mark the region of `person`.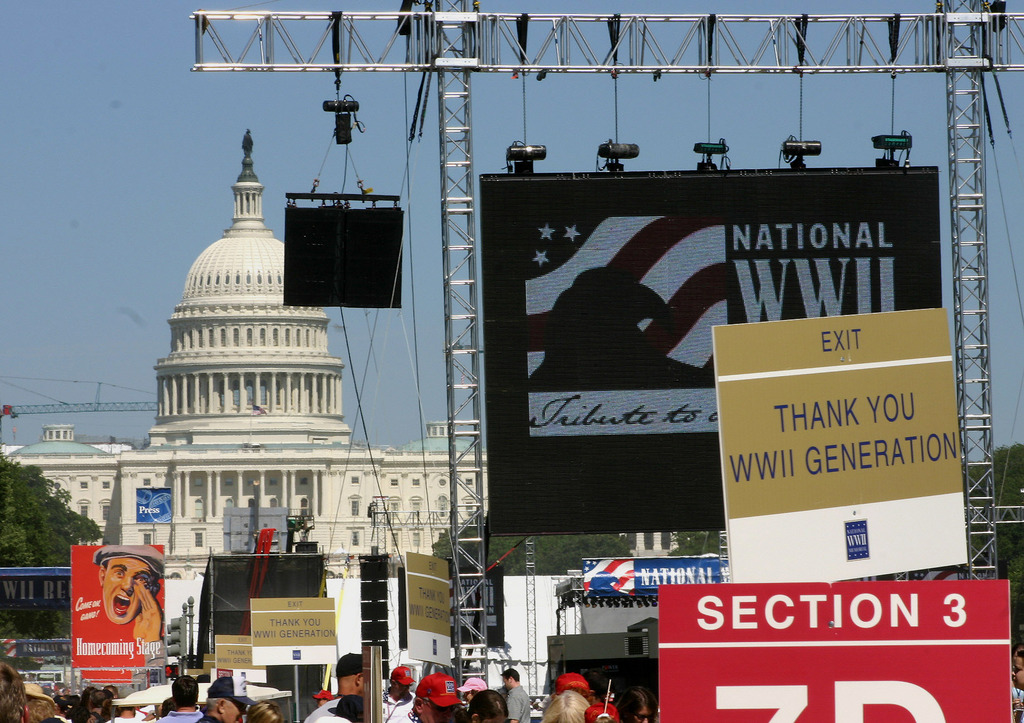
Region: box(546, 692, 589, 722).
